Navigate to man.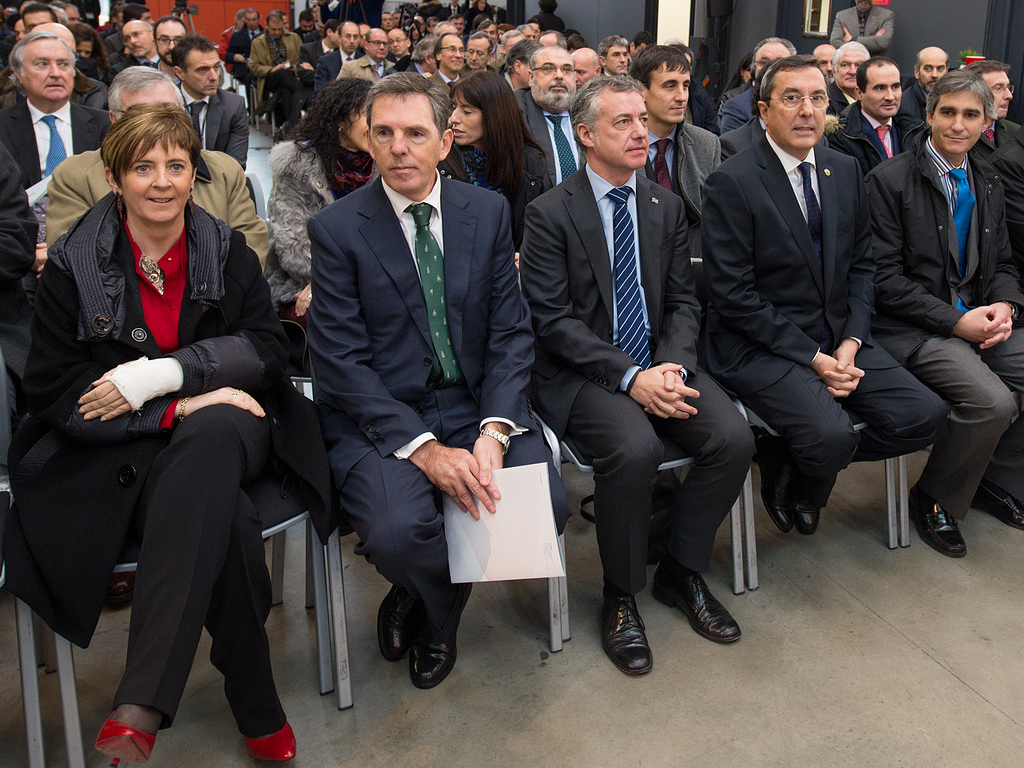
Navigation target: rect(568, 44, 595, 105).
